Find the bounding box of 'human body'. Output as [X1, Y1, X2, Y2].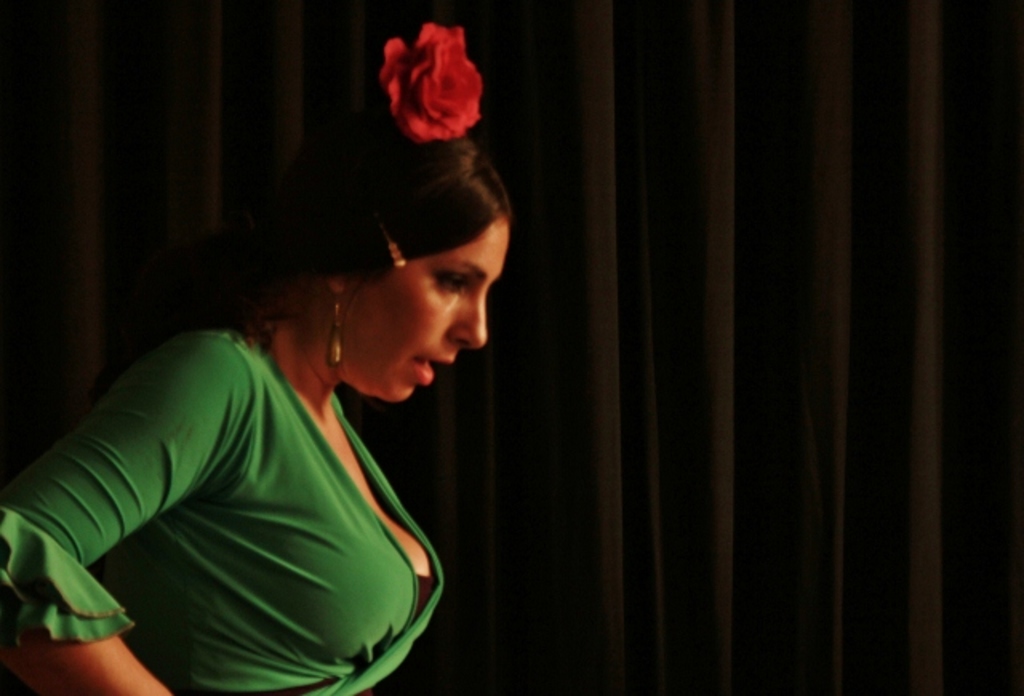
[3, 115, 541, 695].
